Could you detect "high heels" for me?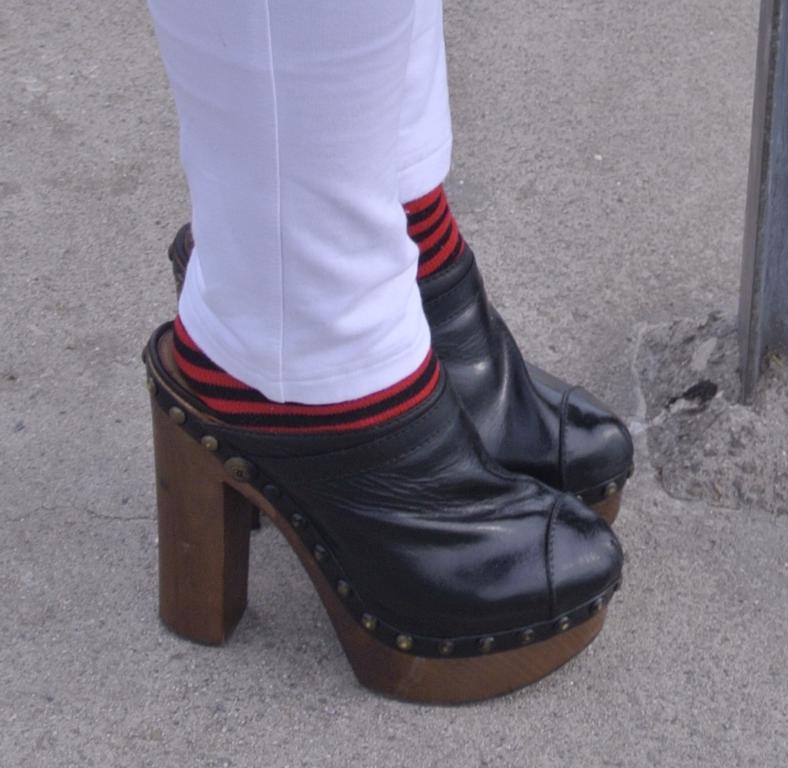
Detection result: [141, 321, 625, 706].
